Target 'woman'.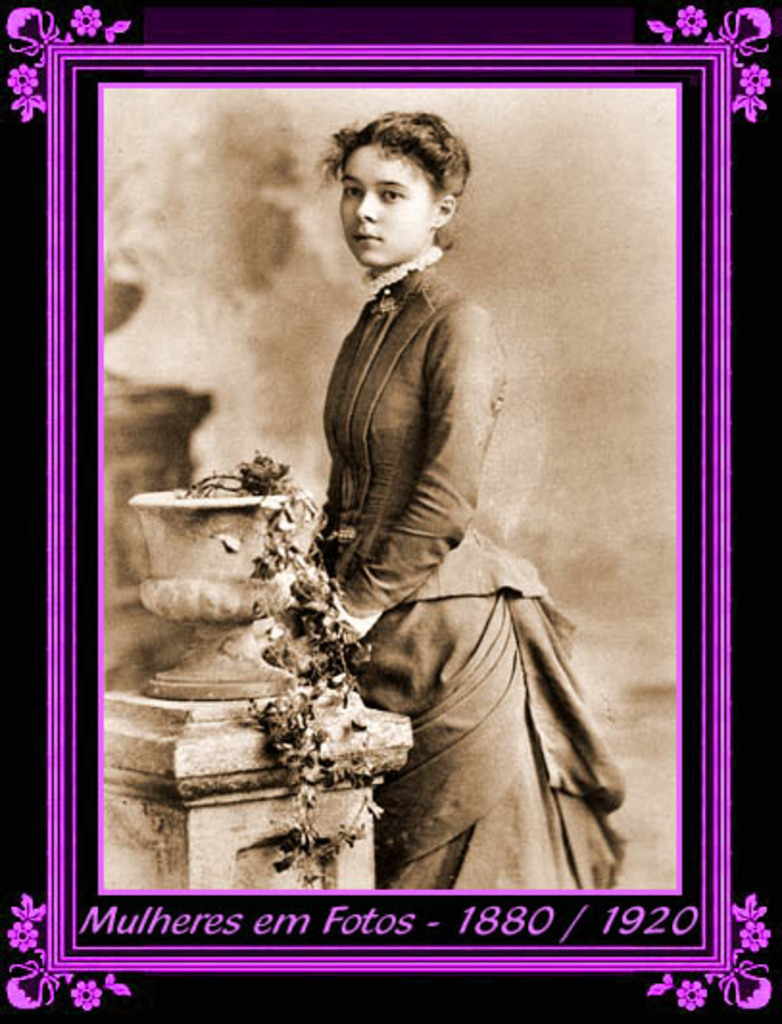
Target region: 305, 110, 628, 890.
